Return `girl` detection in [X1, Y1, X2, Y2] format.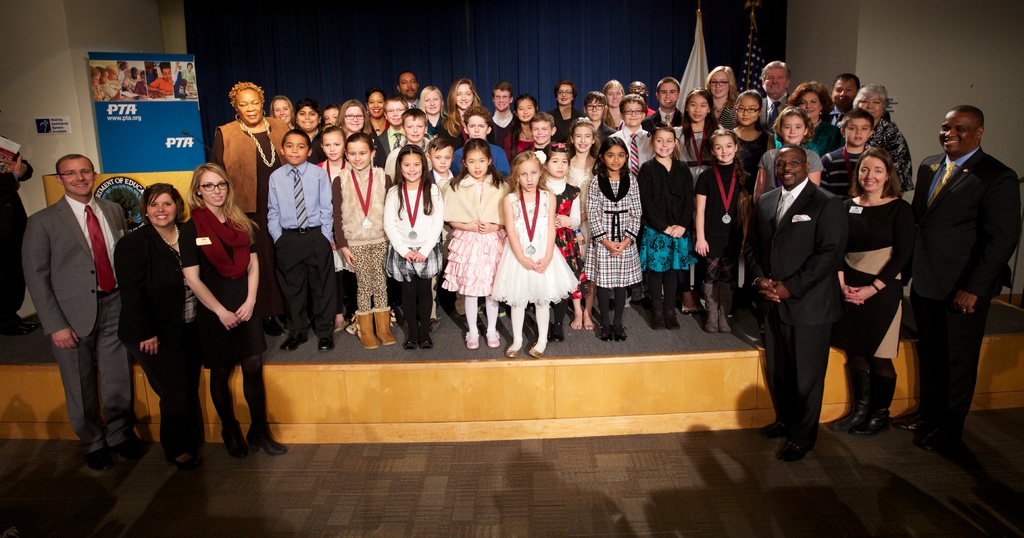
[641, 126, 696, 328].
